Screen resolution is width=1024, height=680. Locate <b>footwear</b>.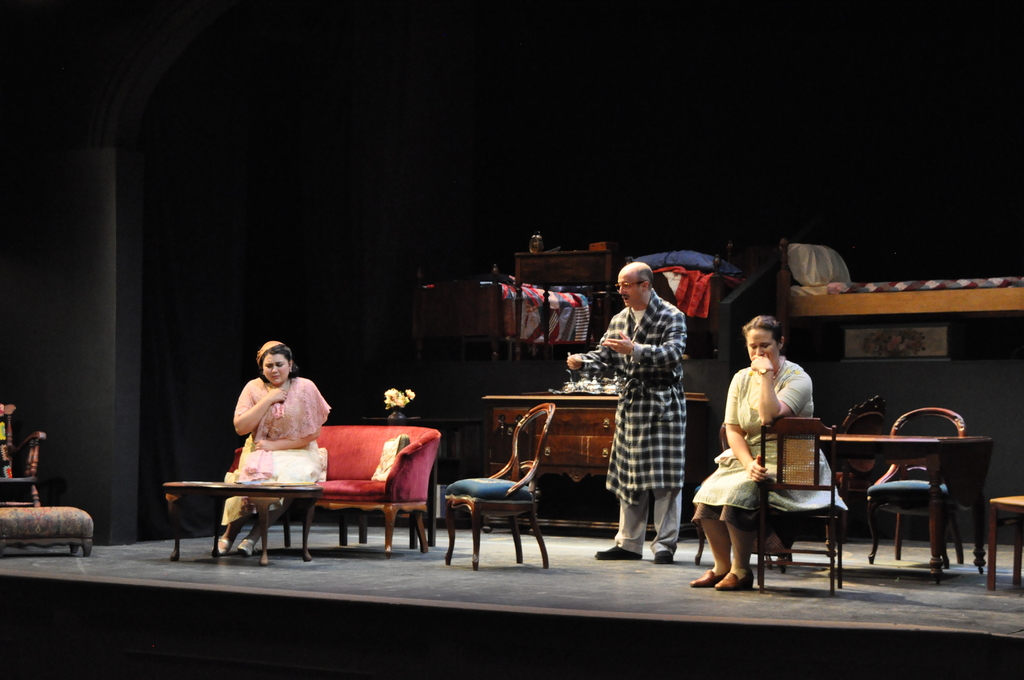
l=688, t=568, r=724, b=588.
